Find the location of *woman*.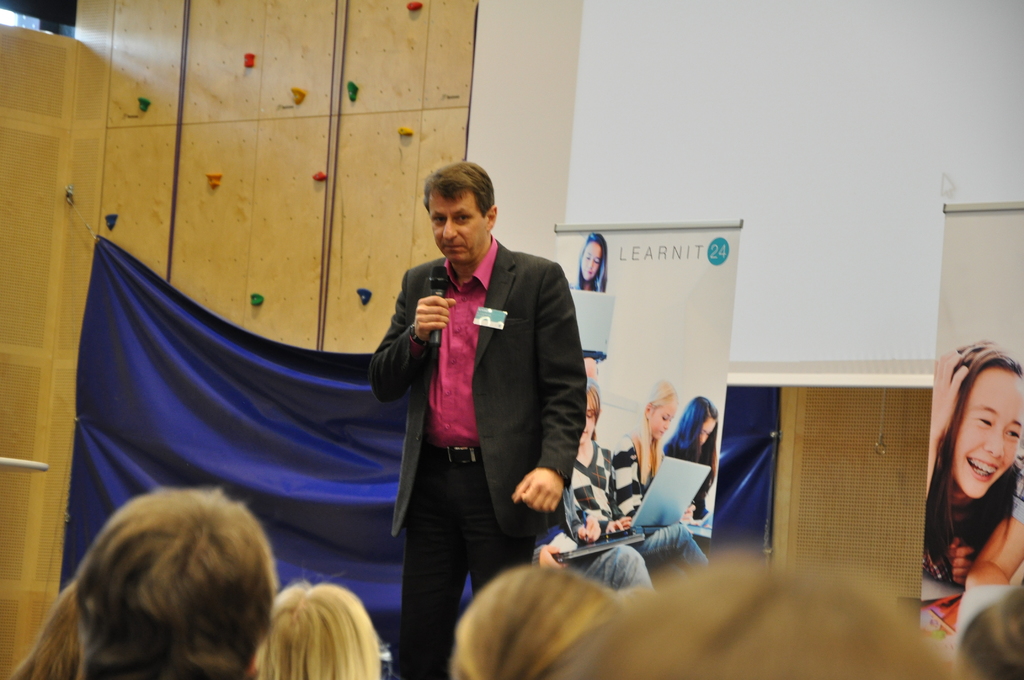
Location: {"x1": 9, "y1": 582, "x2": 79, "y2": 679}.
